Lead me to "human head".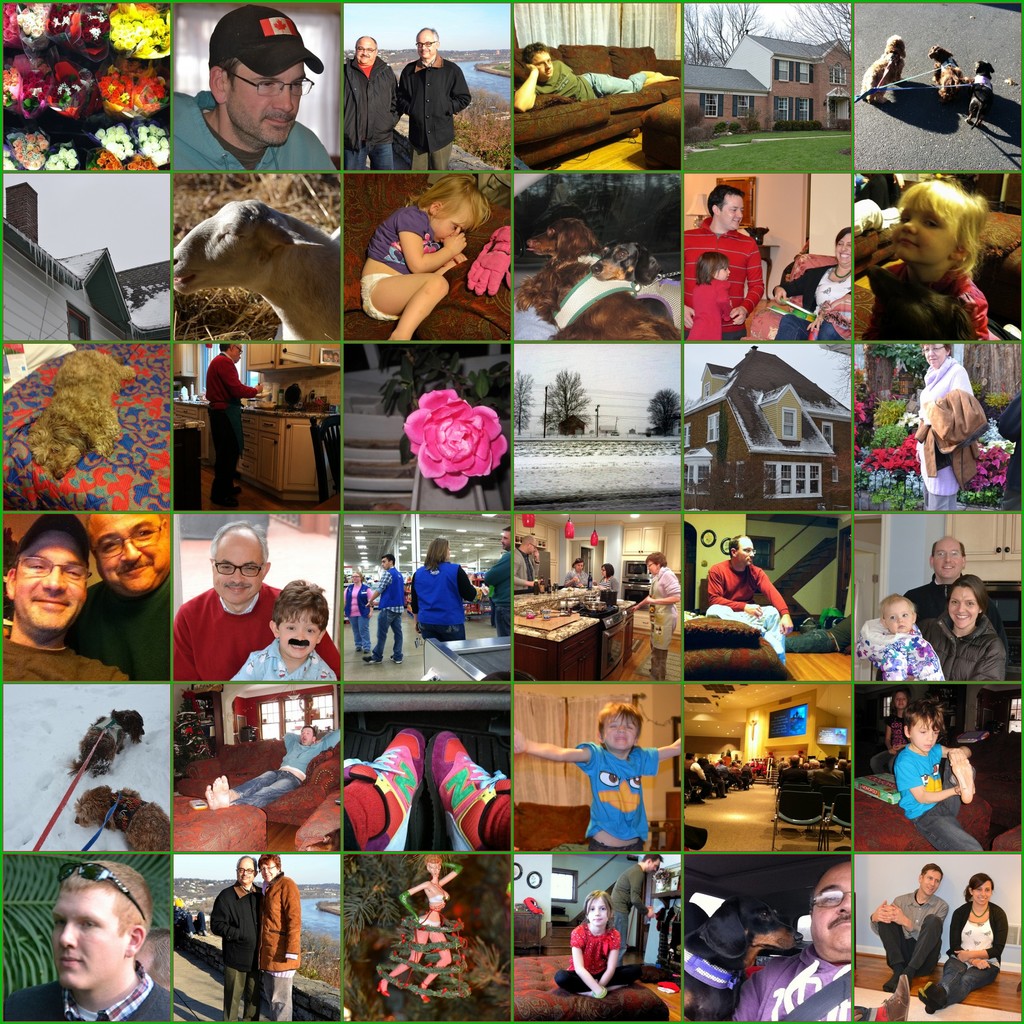
Lead to [586, 889, 616, 931].
